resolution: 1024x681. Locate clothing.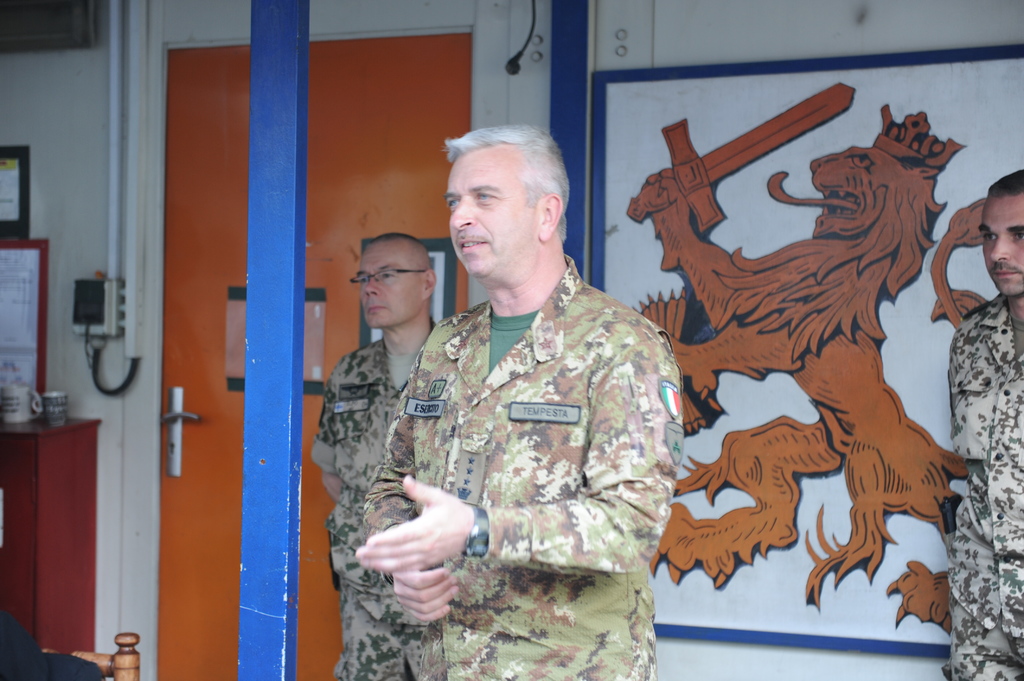
369:223:687:665.
